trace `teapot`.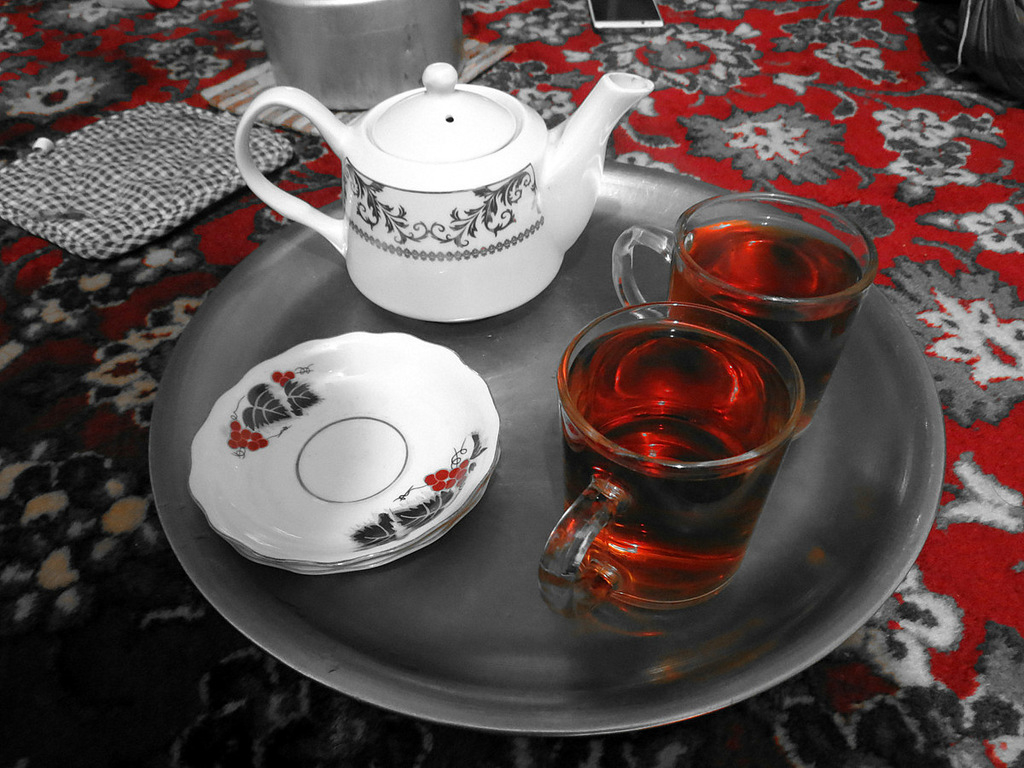
Traced to region(234, 61, 658, 323).
